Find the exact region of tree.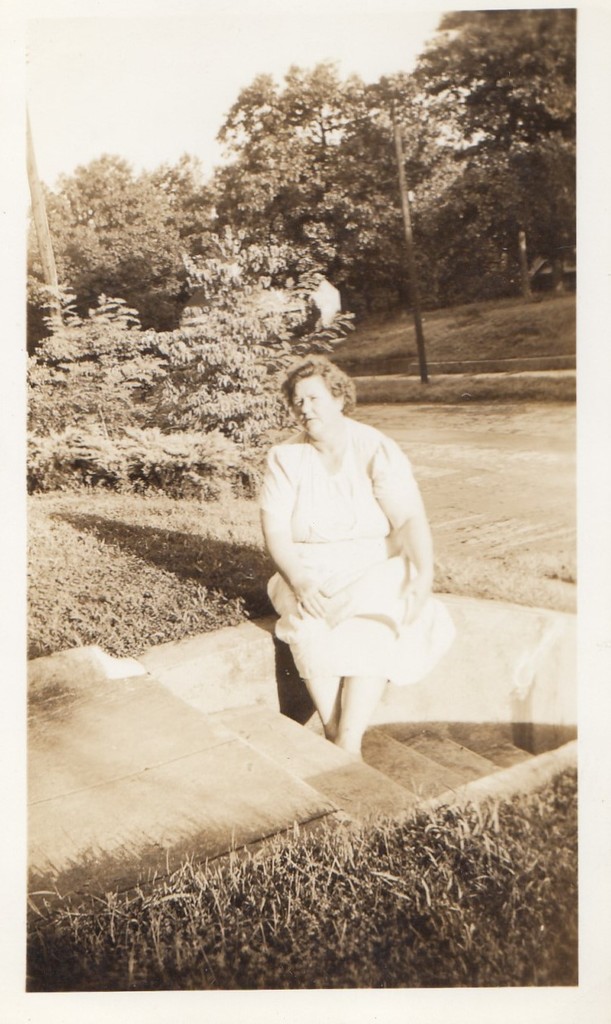
Exact region: box=[433, 24, 566, 301].
